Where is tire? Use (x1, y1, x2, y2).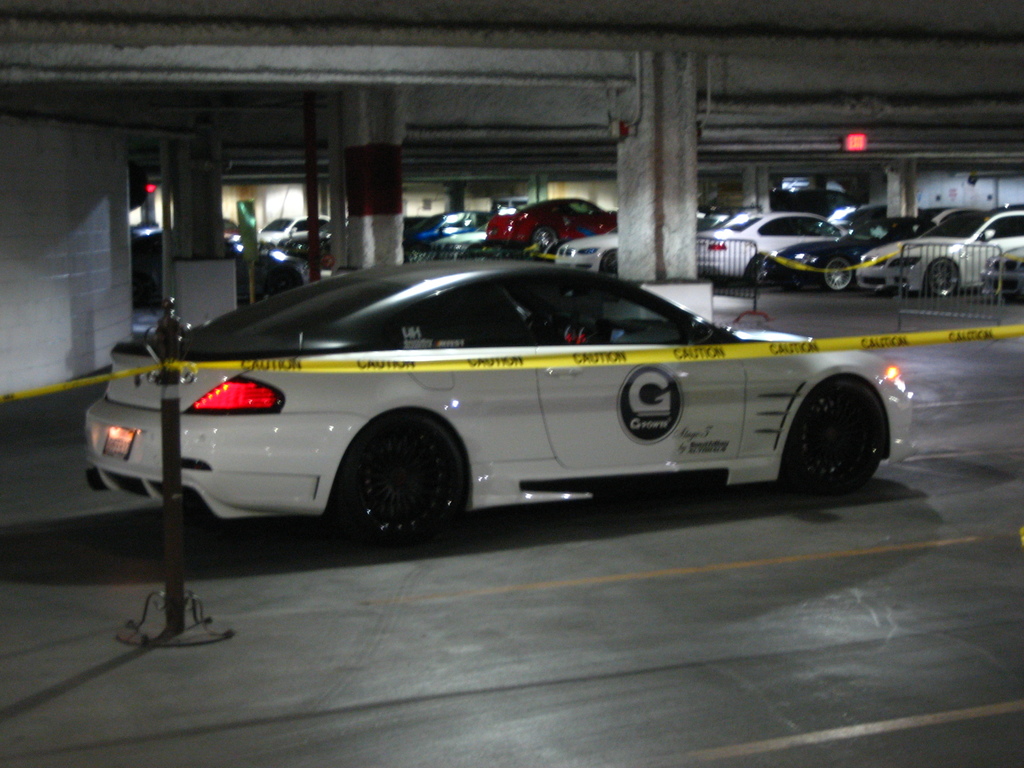
(317, 410, 473, 543).
